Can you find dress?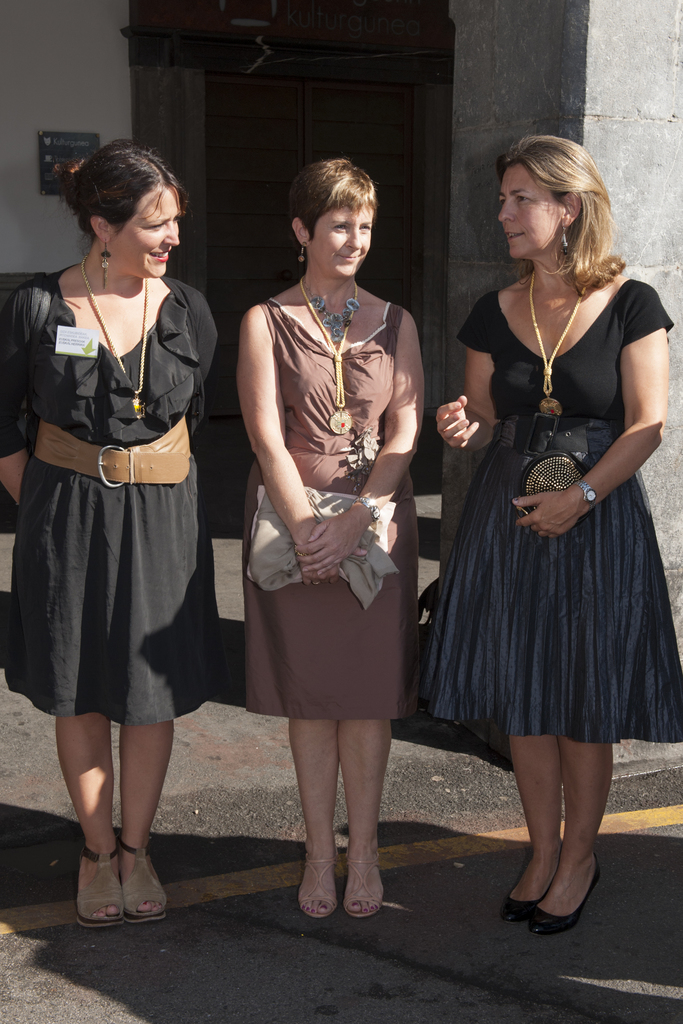
Yes, bounding box: [413, 279, 682, 751].
